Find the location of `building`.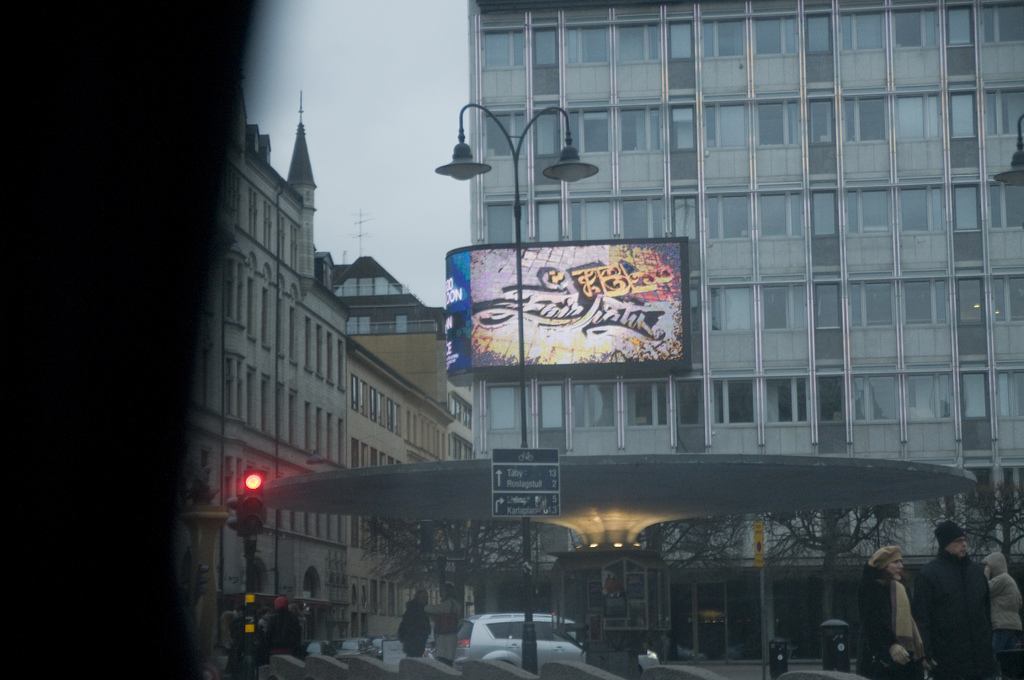
Location: select_region(168, 72, 350, 653).
